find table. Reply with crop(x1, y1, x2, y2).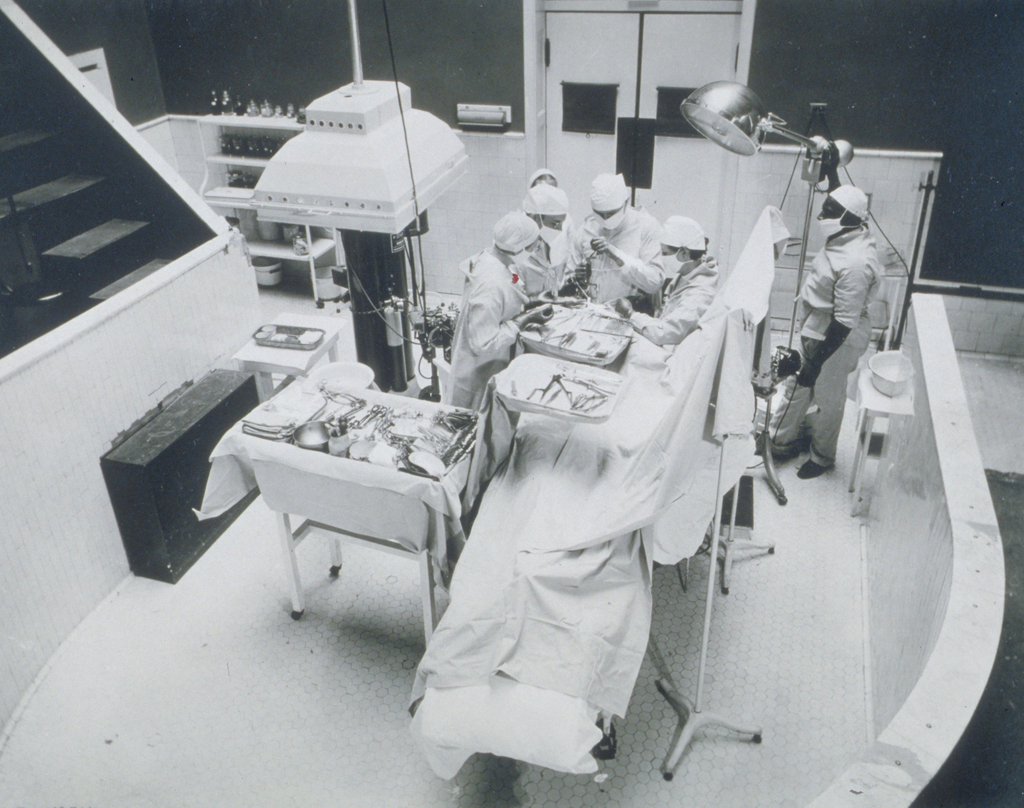
crop(207, 373, 491, 649).
